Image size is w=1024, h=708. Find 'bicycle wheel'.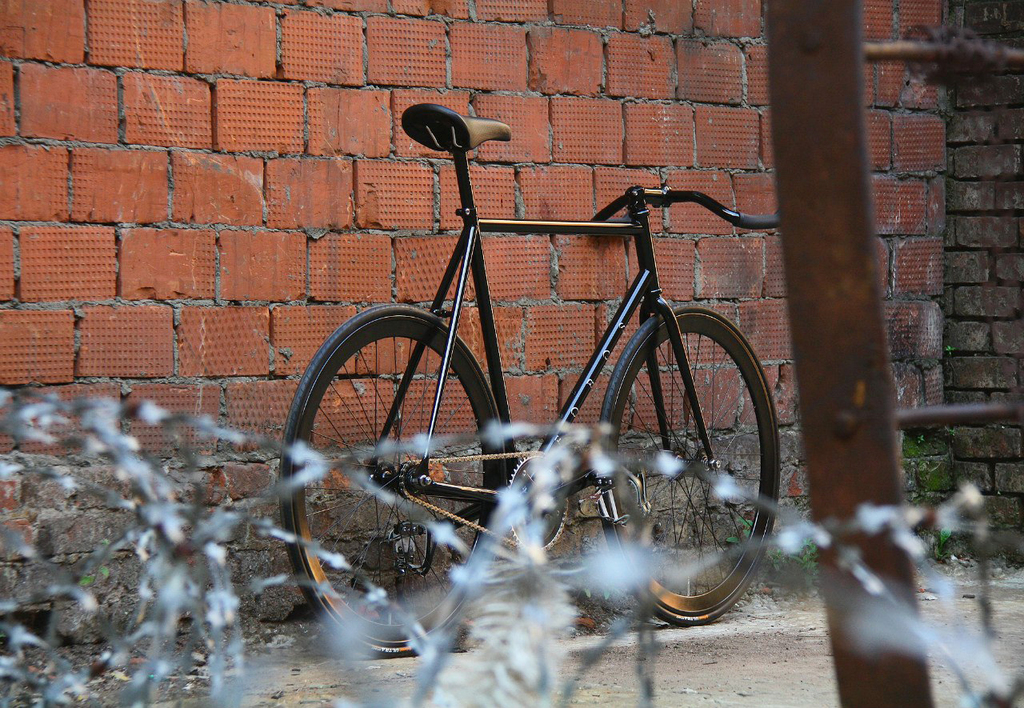
<box>583,279,779,649</box>.
